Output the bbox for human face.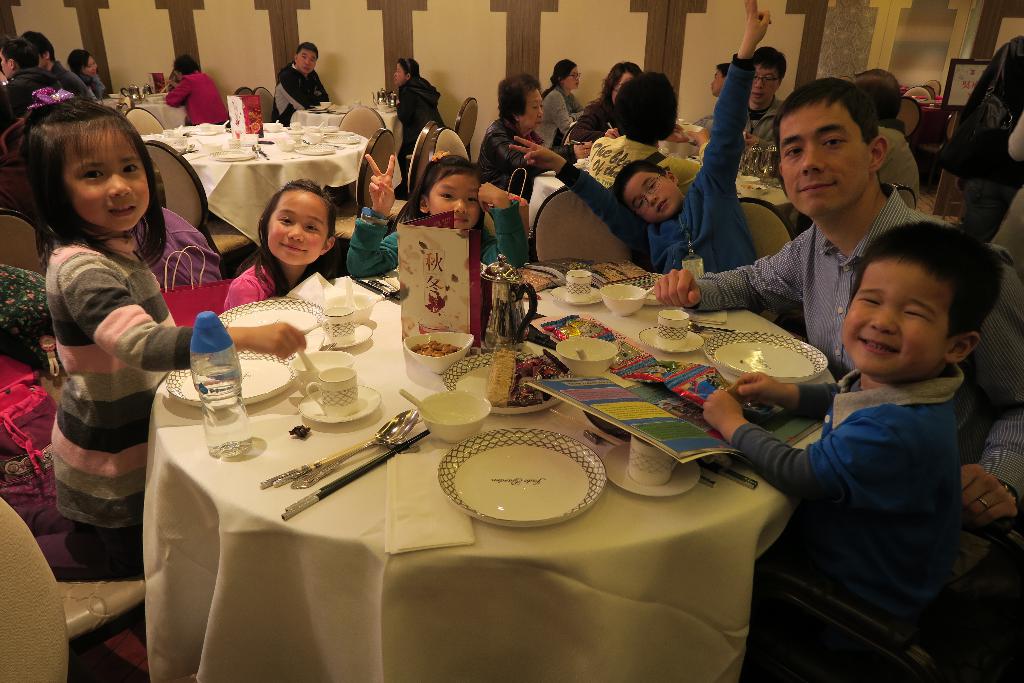
pyautogui.locateOnScreen(710, 69, 724, 94).
